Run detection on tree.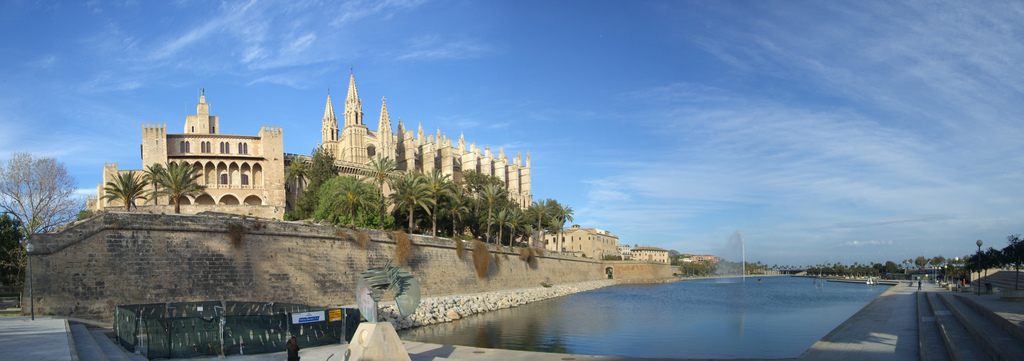
Result: (151, 159, 209, 213).
